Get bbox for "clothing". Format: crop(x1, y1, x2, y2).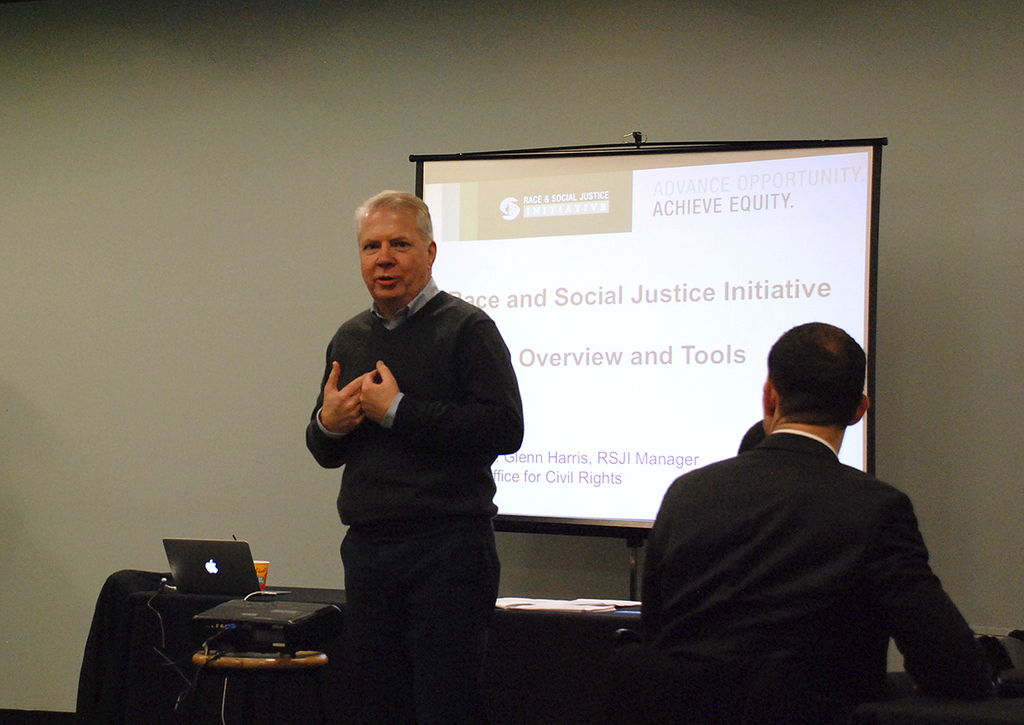
crop(294, 200, 527, 696).
